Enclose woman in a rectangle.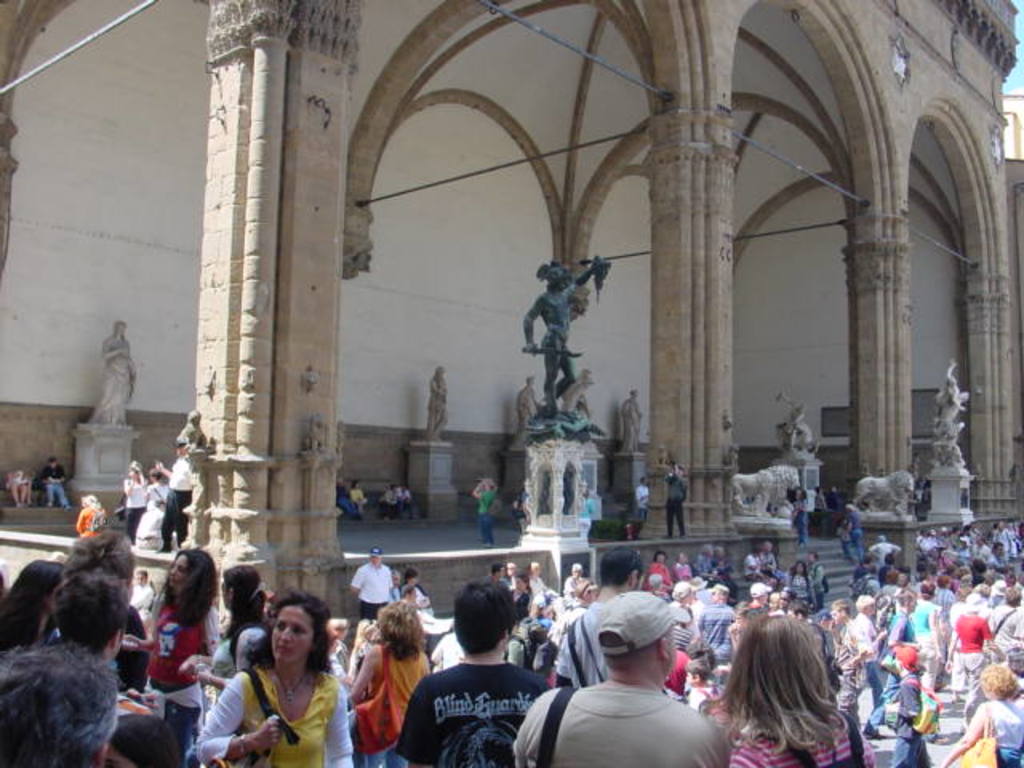
left=914, top=582, right=939, bottom=696.
